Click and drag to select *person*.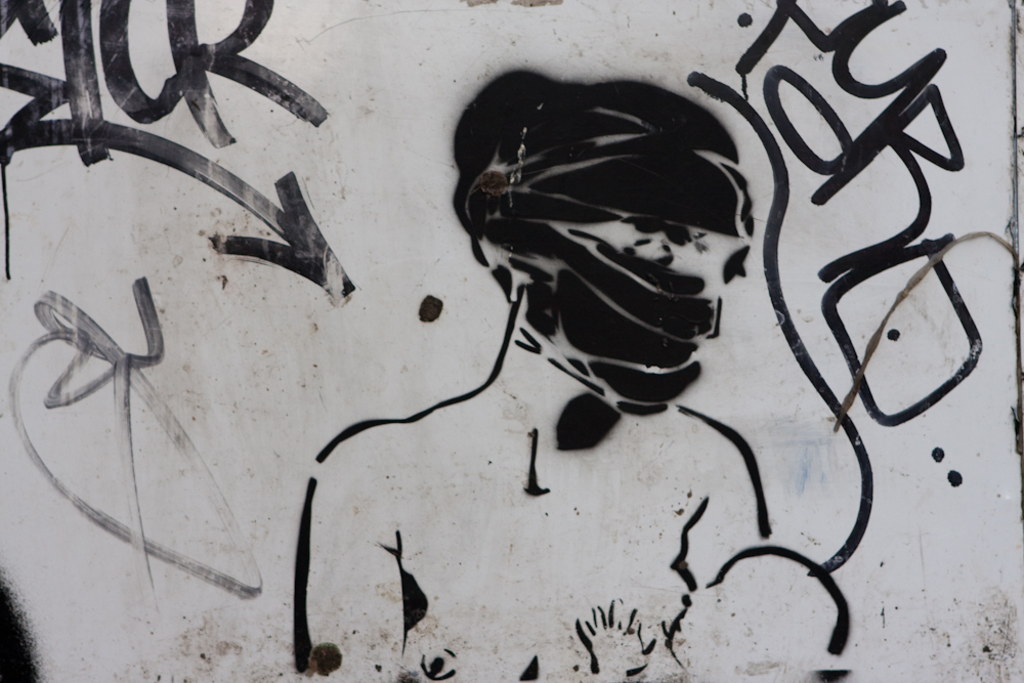
Selection: {"x1": 577, "y1": 537, "x2": 851, "y2": 680}.
